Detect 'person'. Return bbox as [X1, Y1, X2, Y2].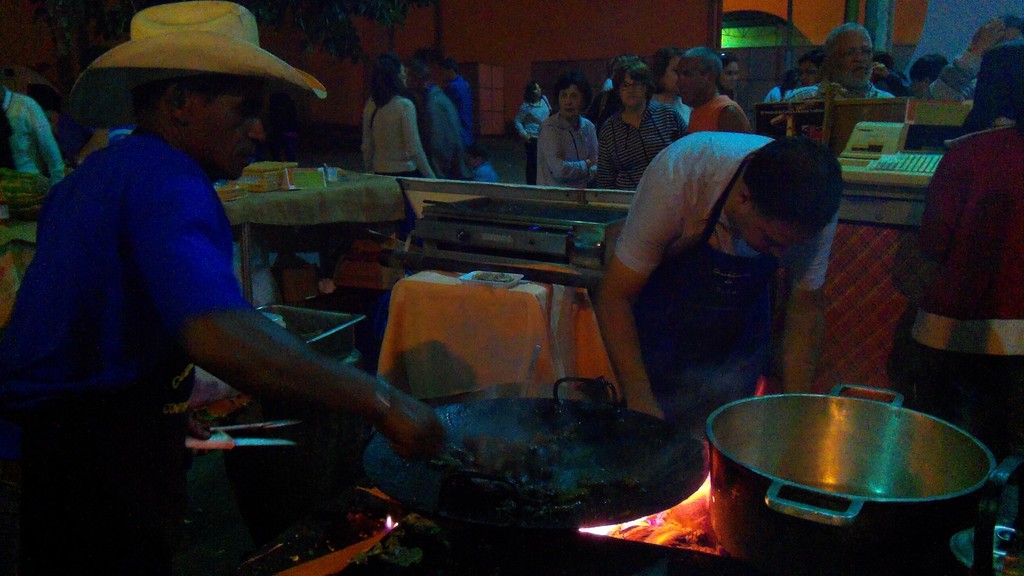
[595, 134, 833, 454].
